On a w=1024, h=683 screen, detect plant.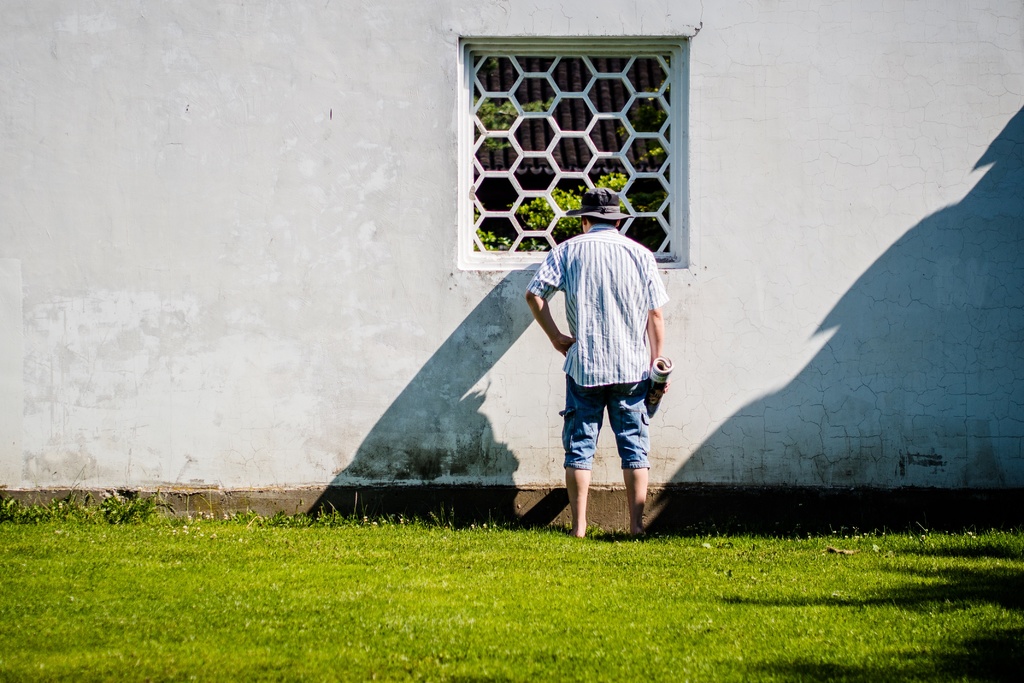
detection(513, 197, 556, 233).
